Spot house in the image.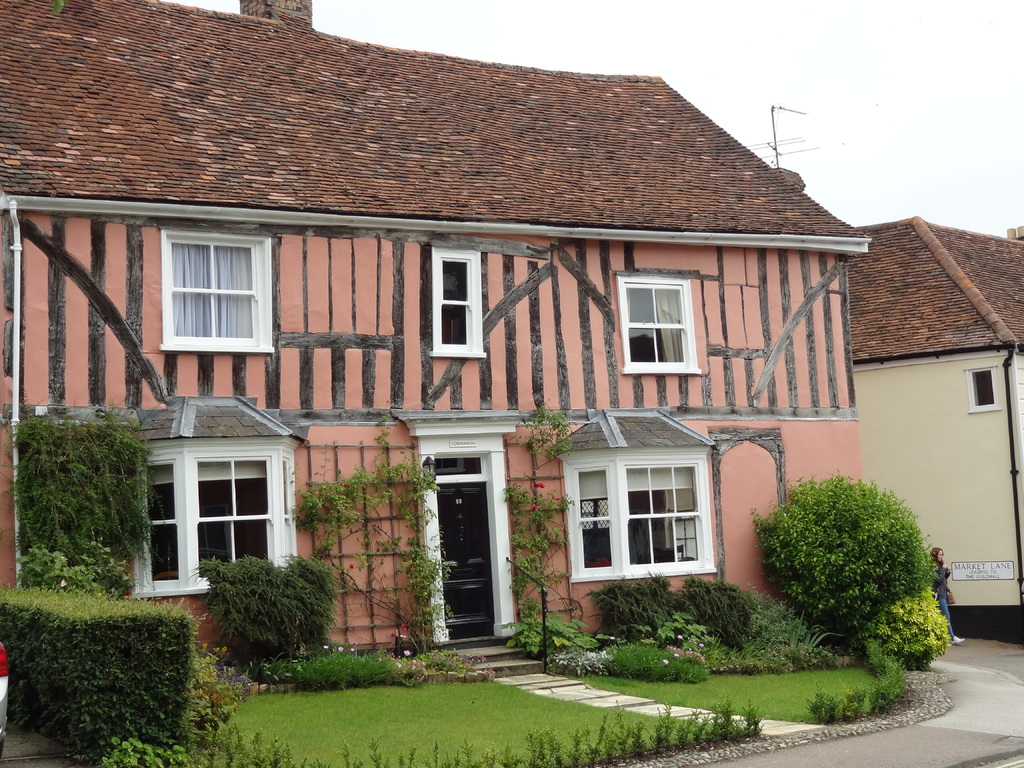
house found at pyautogui.locateOnScreen(847, 208, 1023, 654).
